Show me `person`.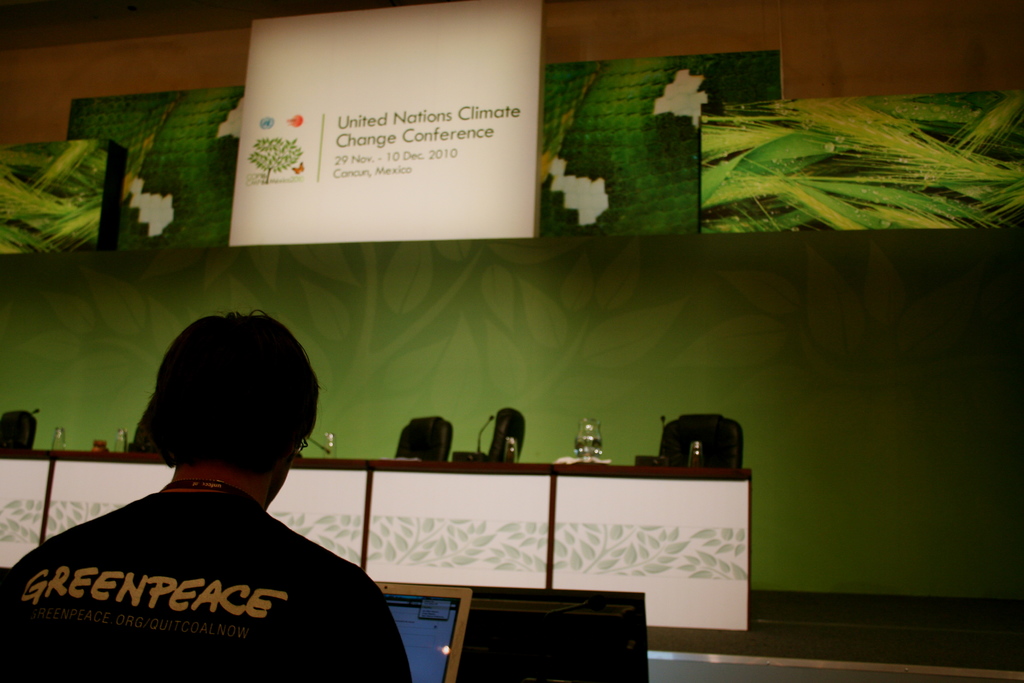
`person` is here: <bbox>0, 309, 413, 682</bbox>.
